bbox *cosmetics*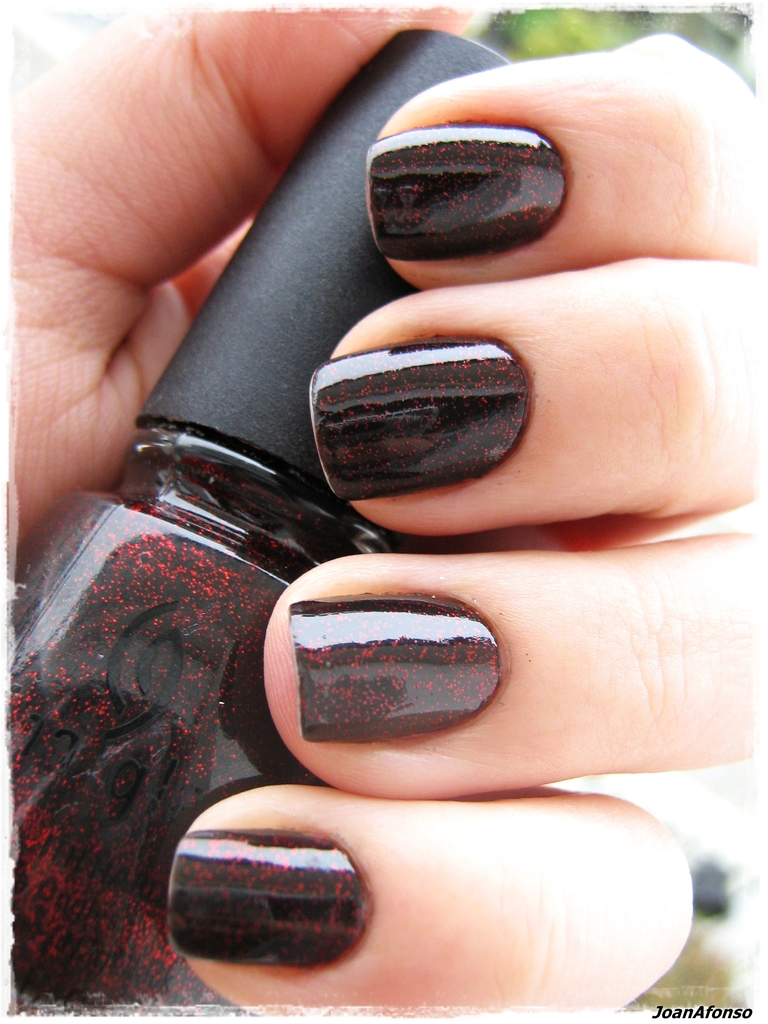
BBox(0, 14, 543, 1023)
